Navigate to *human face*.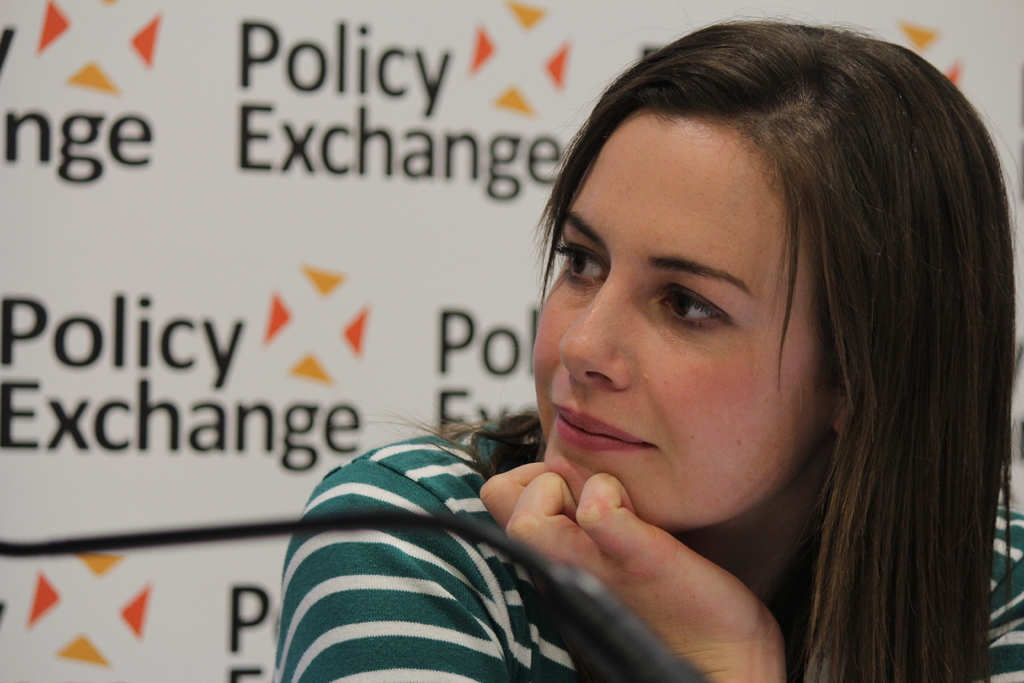
Navigation target: (left=529, top=114, right=828, bottom=534).
